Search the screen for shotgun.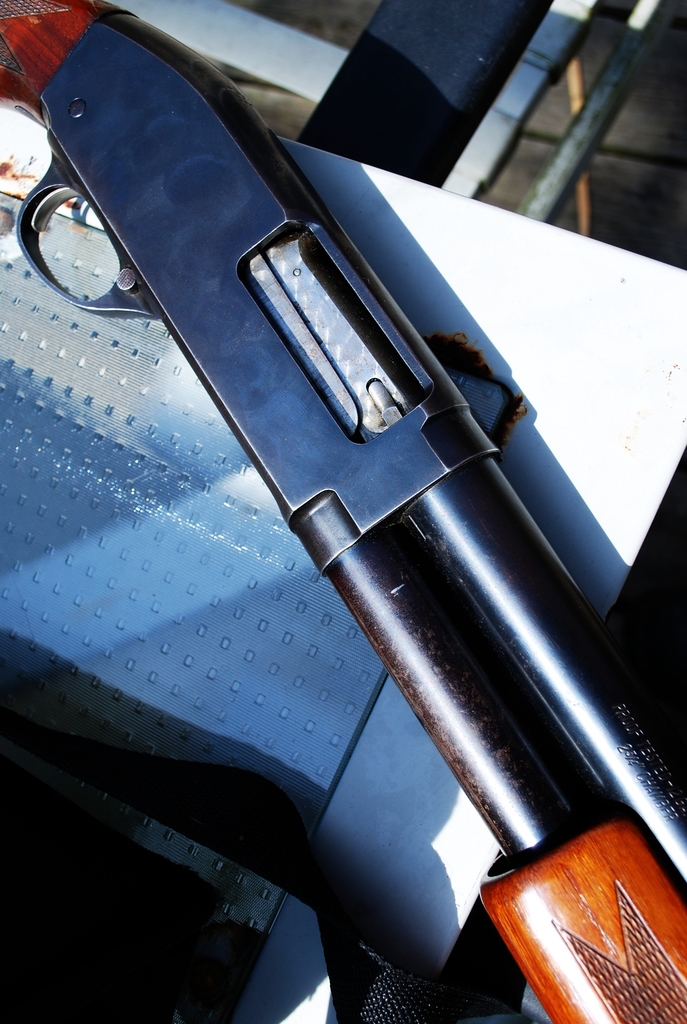
Found at [left=0, top=0, right=686, bottom=1023].
